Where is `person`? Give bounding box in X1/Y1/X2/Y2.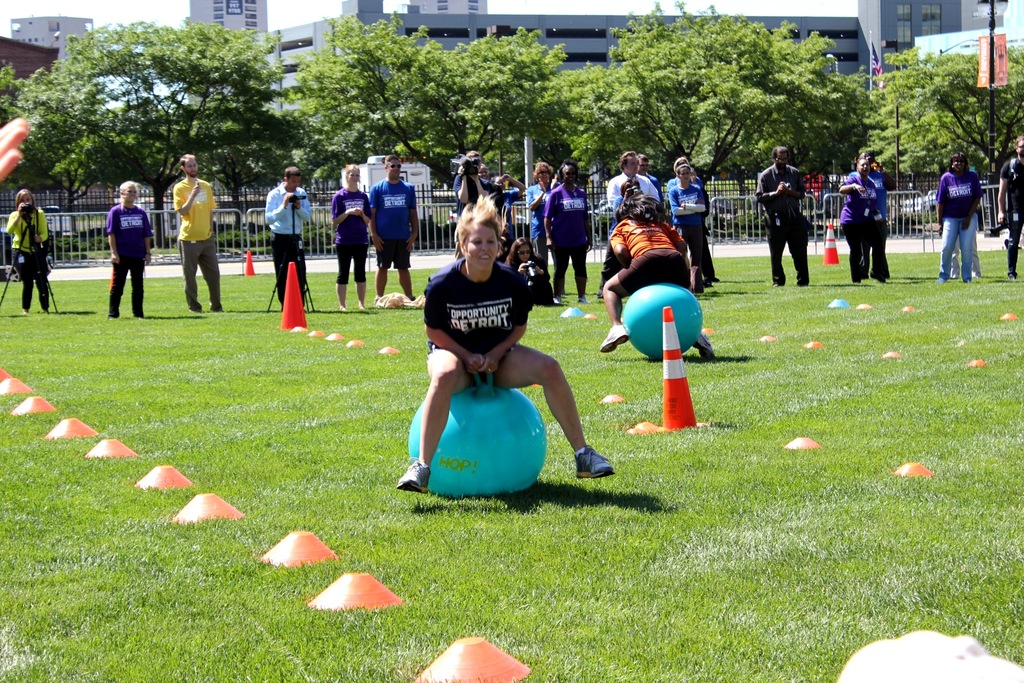
263/165/313/311.
